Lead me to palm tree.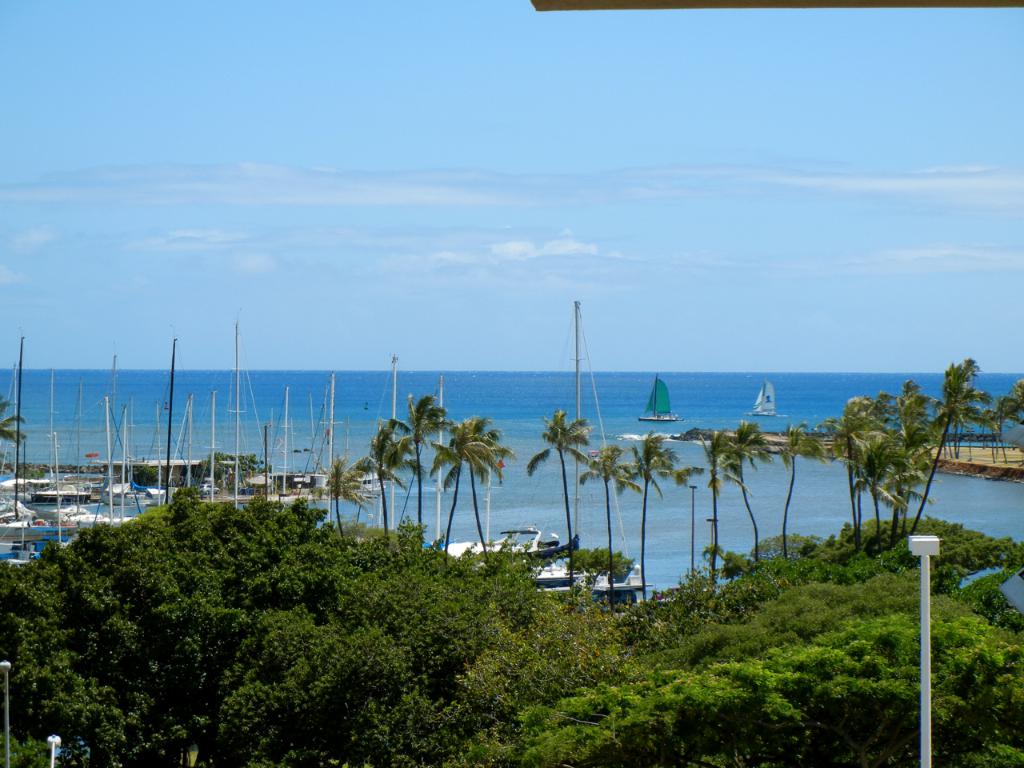
Lead to (x1=650, y1=418, x2=682, y2=644).
